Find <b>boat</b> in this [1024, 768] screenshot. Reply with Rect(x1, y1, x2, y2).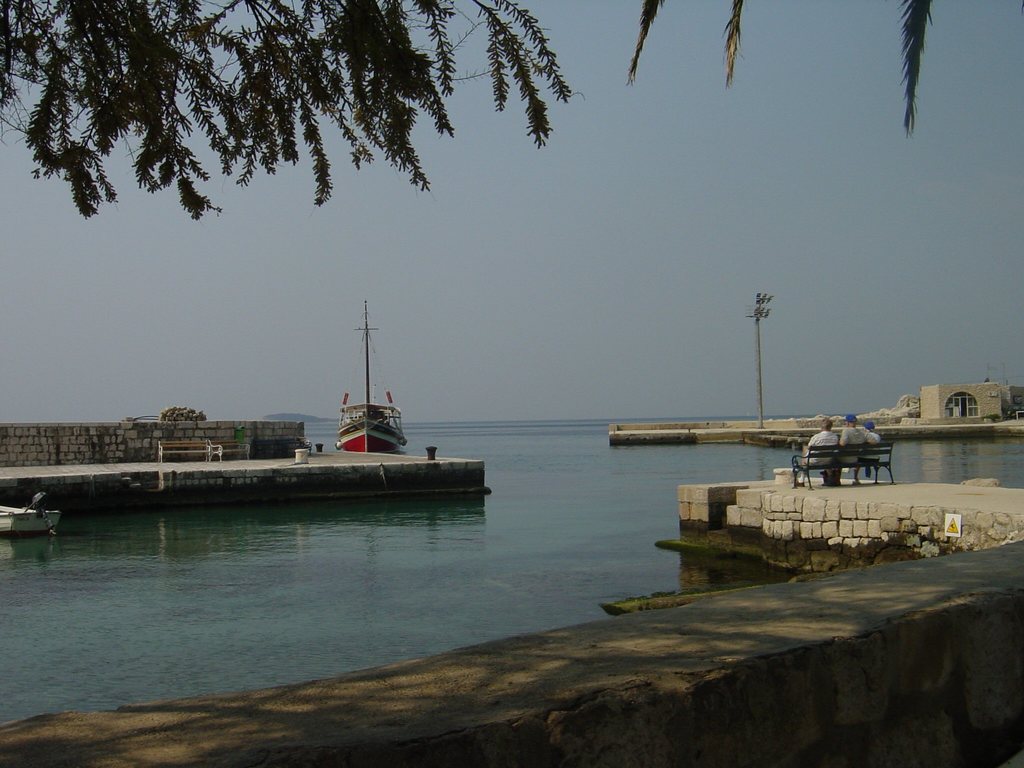
Rect(338, 303, 404, 449).
